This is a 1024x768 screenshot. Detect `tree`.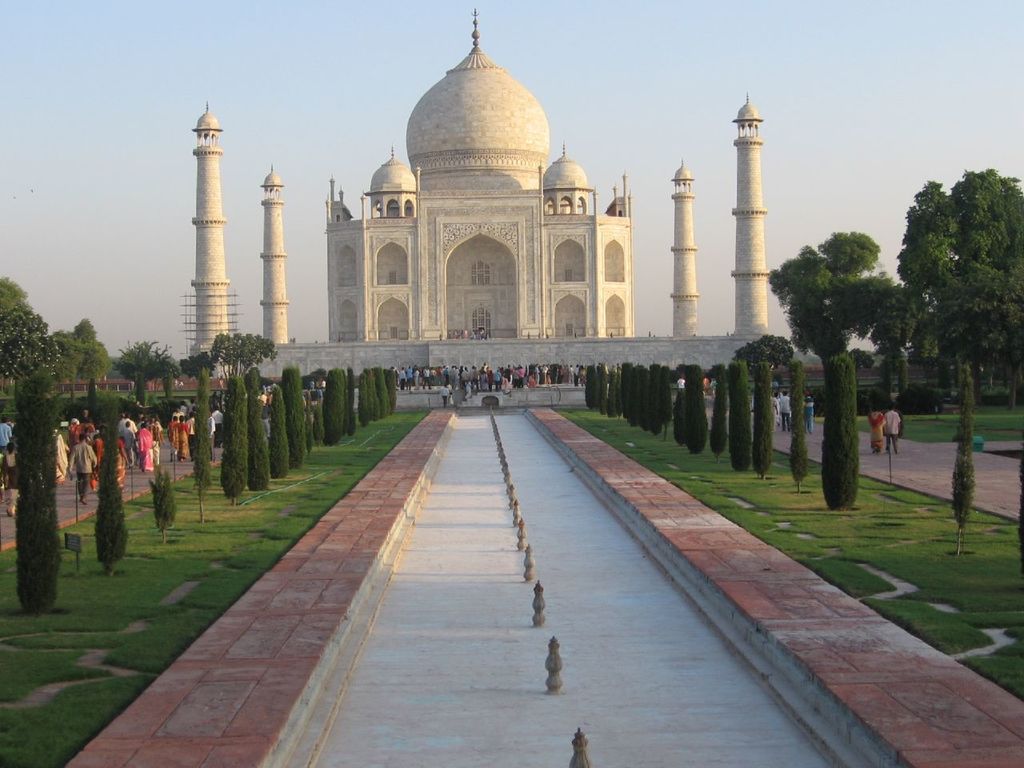
<bbox>269, 382, 292, 478</bbox>.
